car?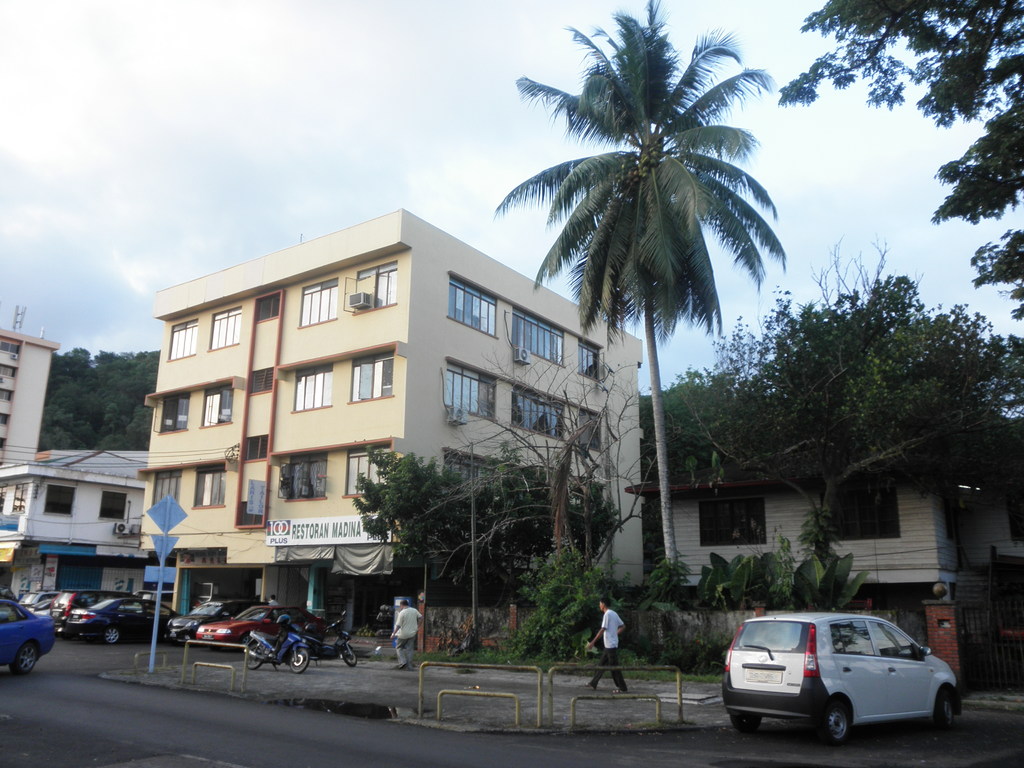
(718, 611, 959, 750)
